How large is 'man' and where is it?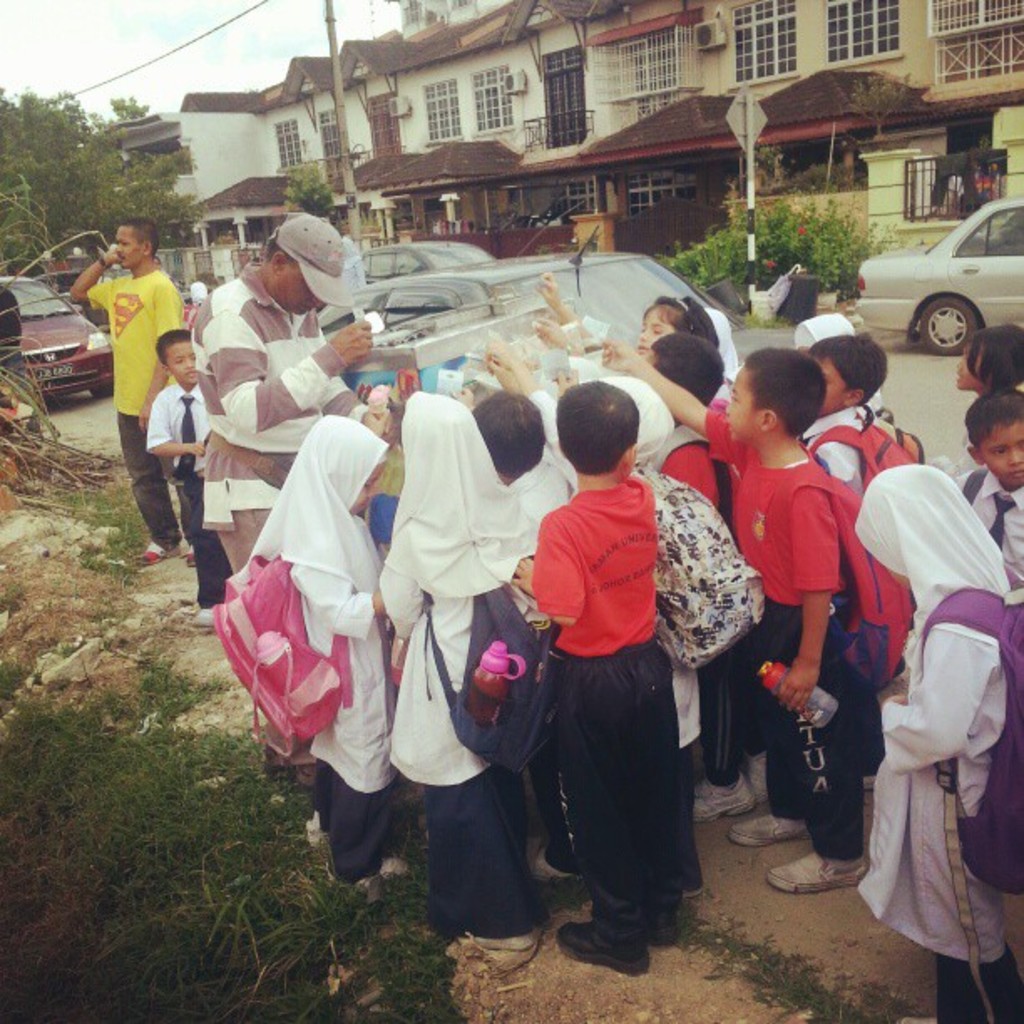
Bounding box: {"x1": 509, "y1": 368, "x2": 661, "y2": 970}.
